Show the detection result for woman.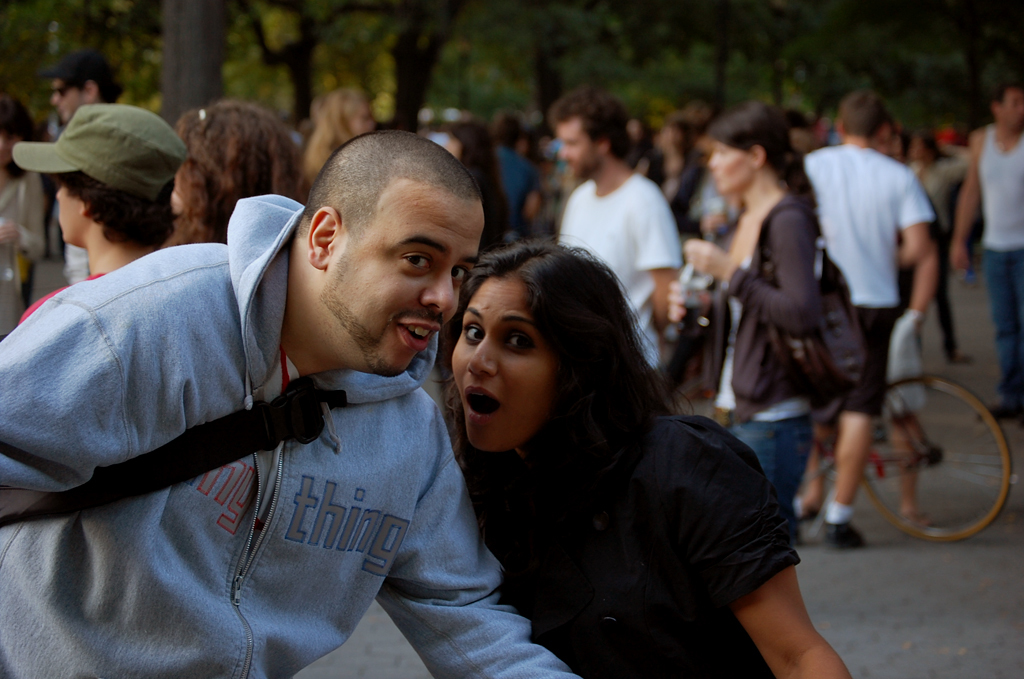
bbox=[299, 84, 378, 186].
